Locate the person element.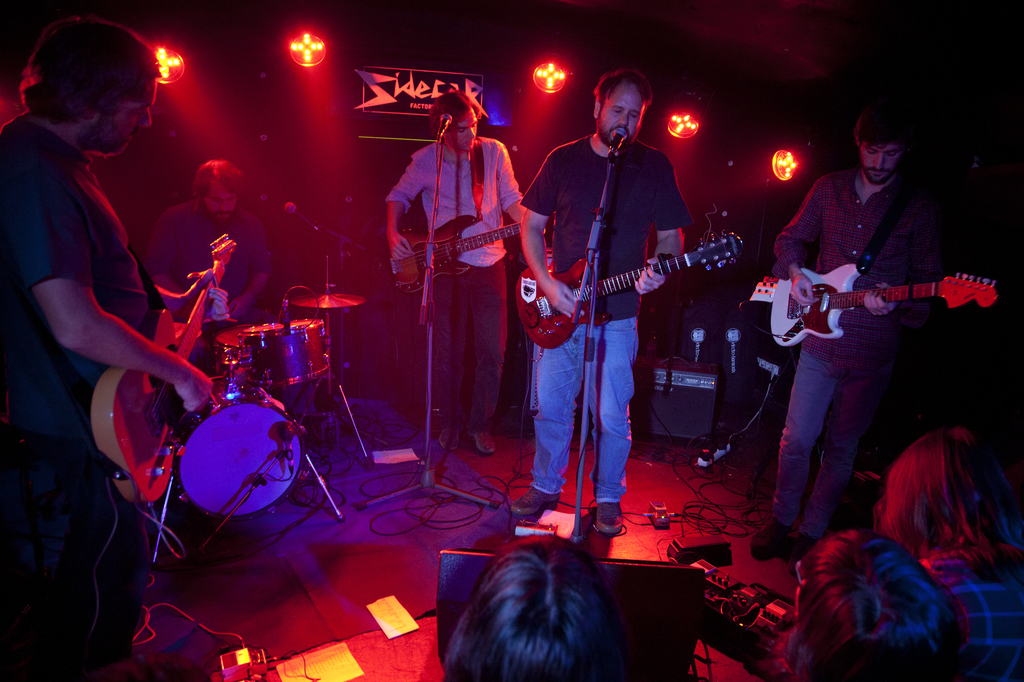
Element bbox: (x1=0, y1=16, x2=230, y2=681).
